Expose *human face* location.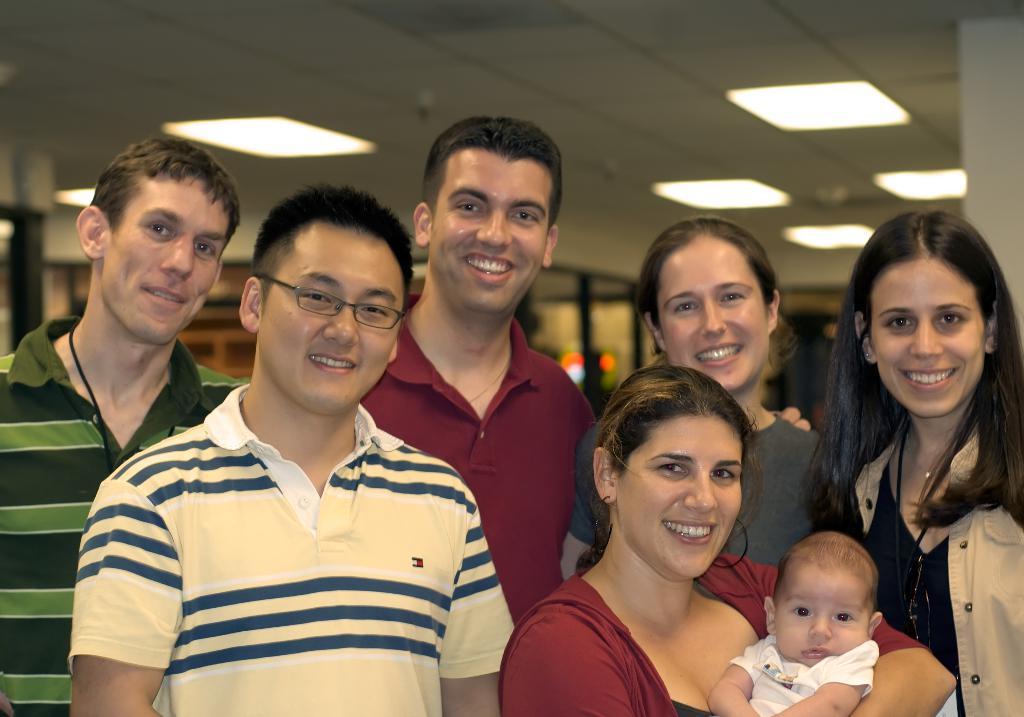
Exposed at Rect(106, 182, 246, 334).
